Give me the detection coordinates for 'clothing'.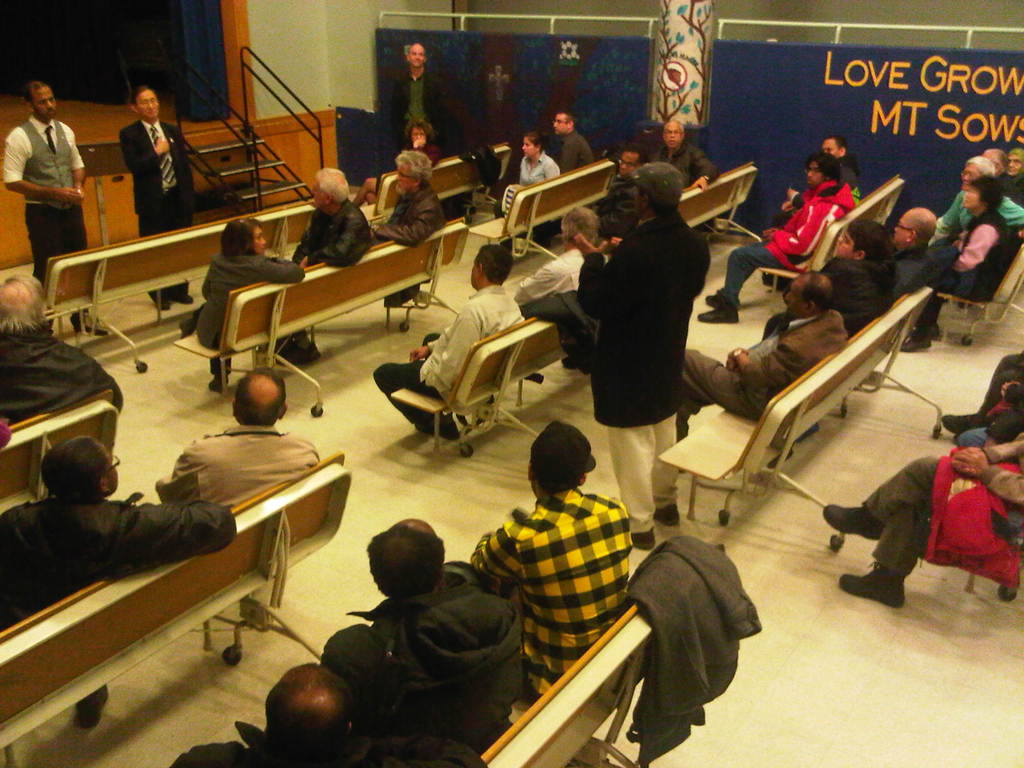
rect(771, 195, 838, 271).
